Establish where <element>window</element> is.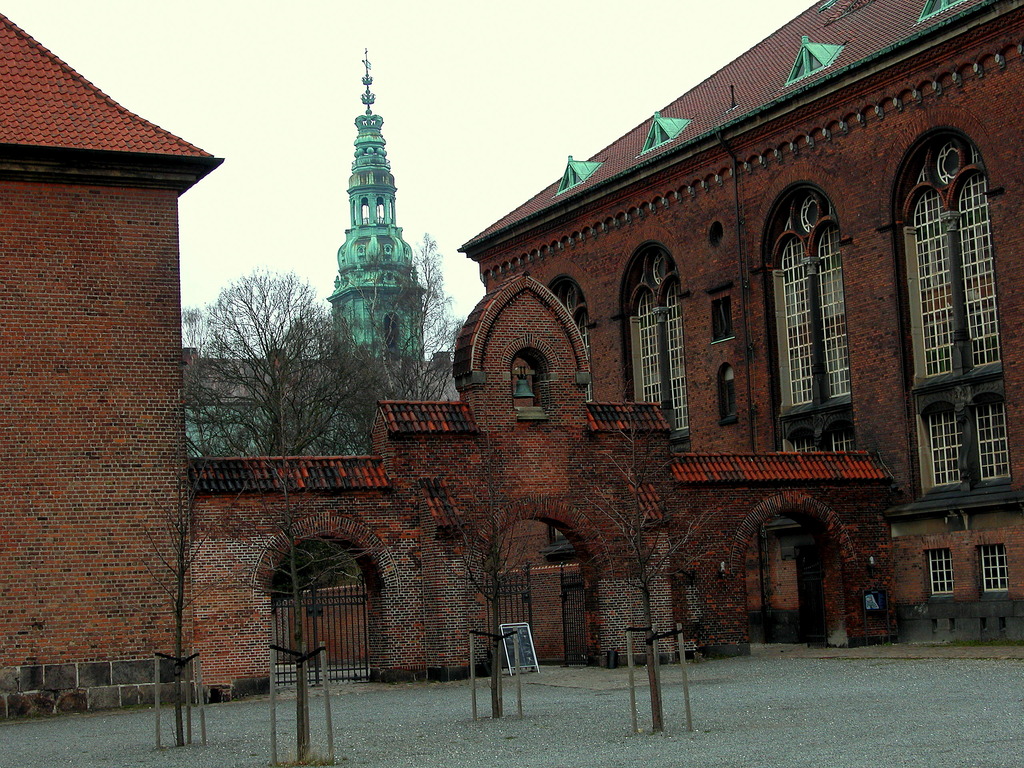
Established at Rect(913, 0, 964, 26).
